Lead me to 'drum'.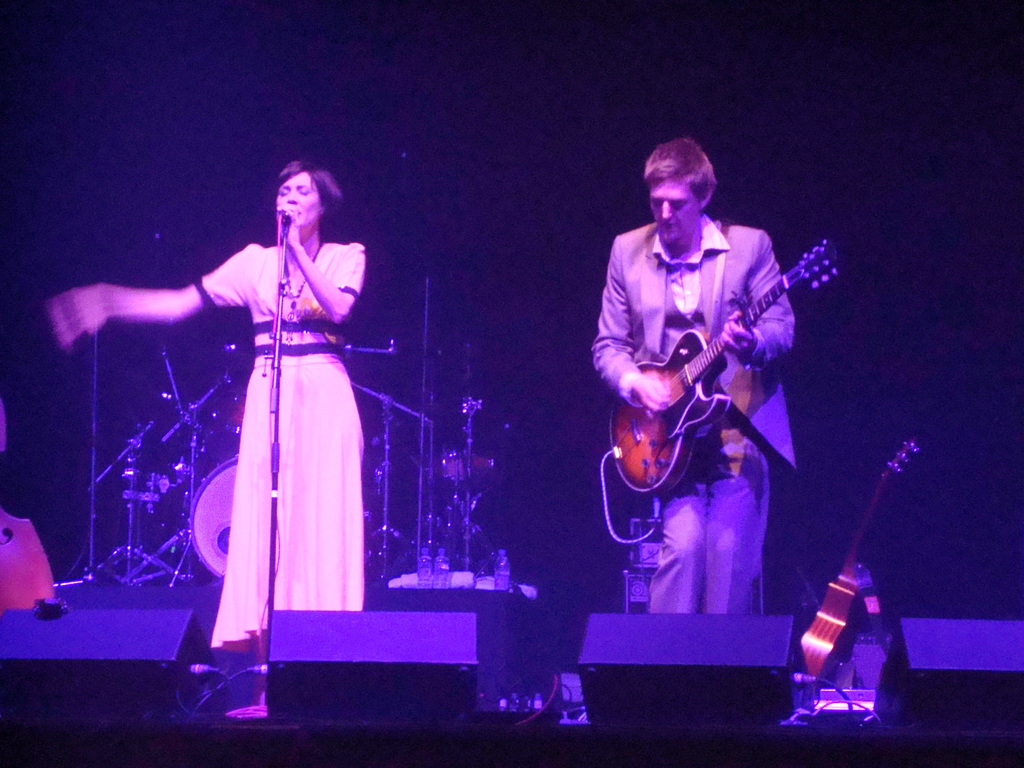
Lead to [181,444,239,579].
